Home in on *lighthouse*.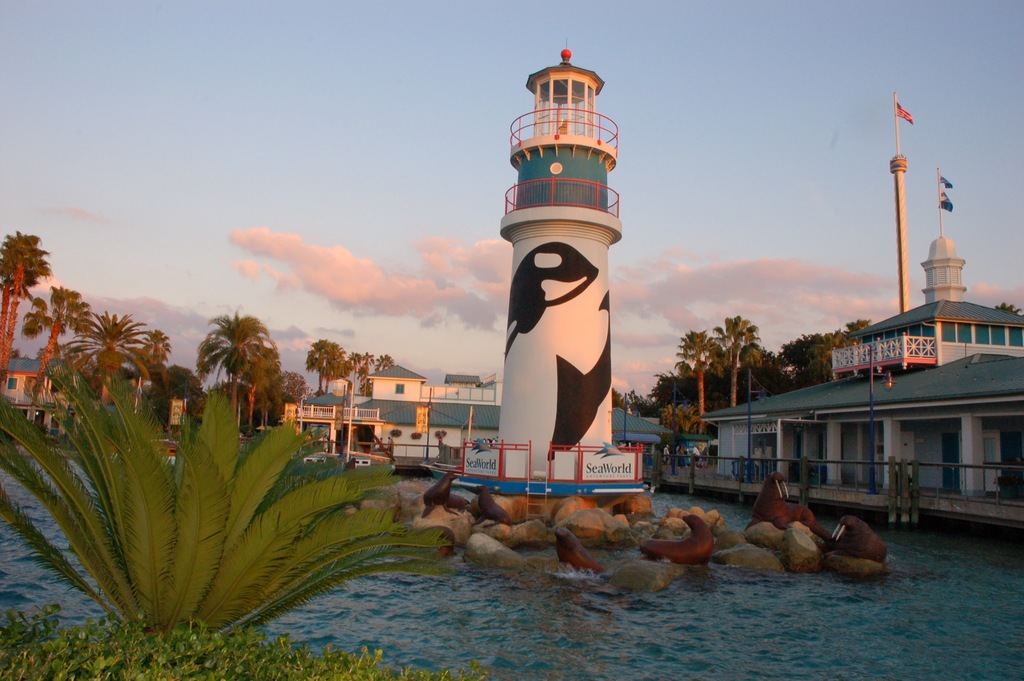
Homed in at bbox=[495, 44, 624, 473].
